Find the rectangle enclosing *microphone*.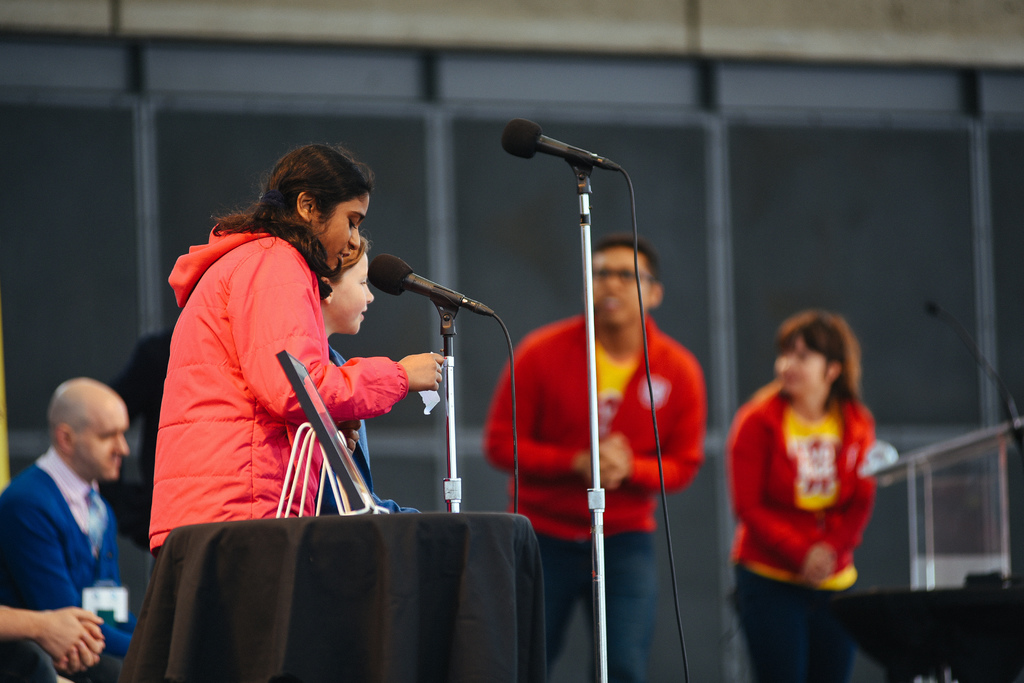
bbox=[351, 259, 494, 336].
